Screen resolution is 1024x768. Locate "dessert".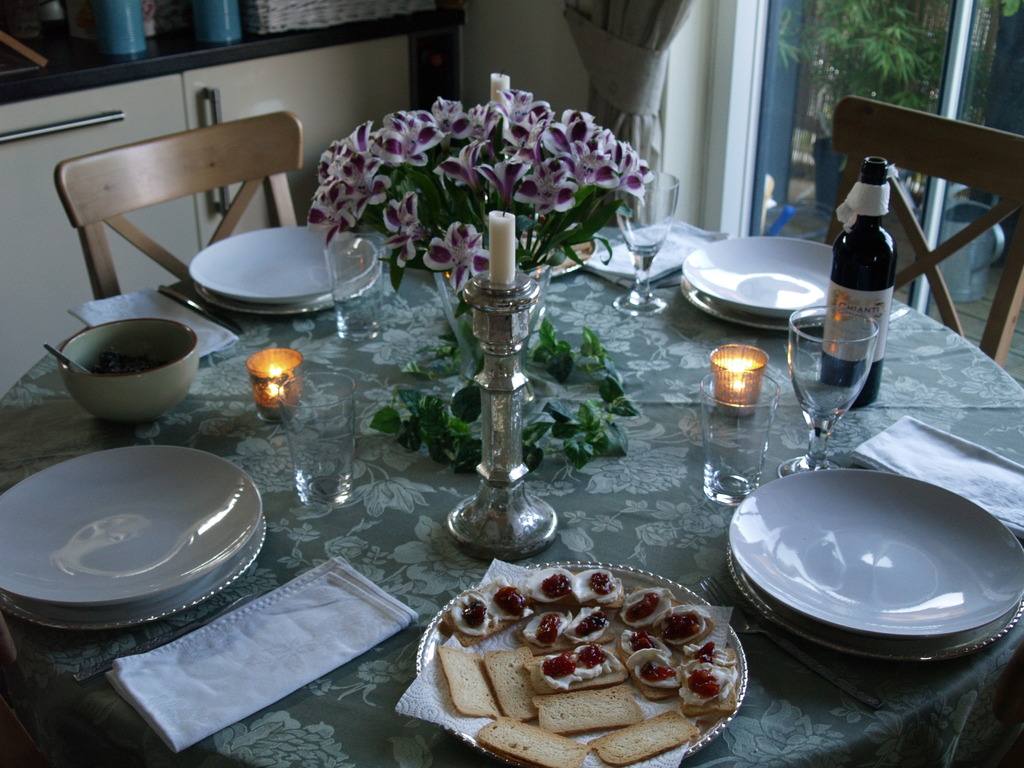
(x1=463, y1=598, x2=484, y2=627).
